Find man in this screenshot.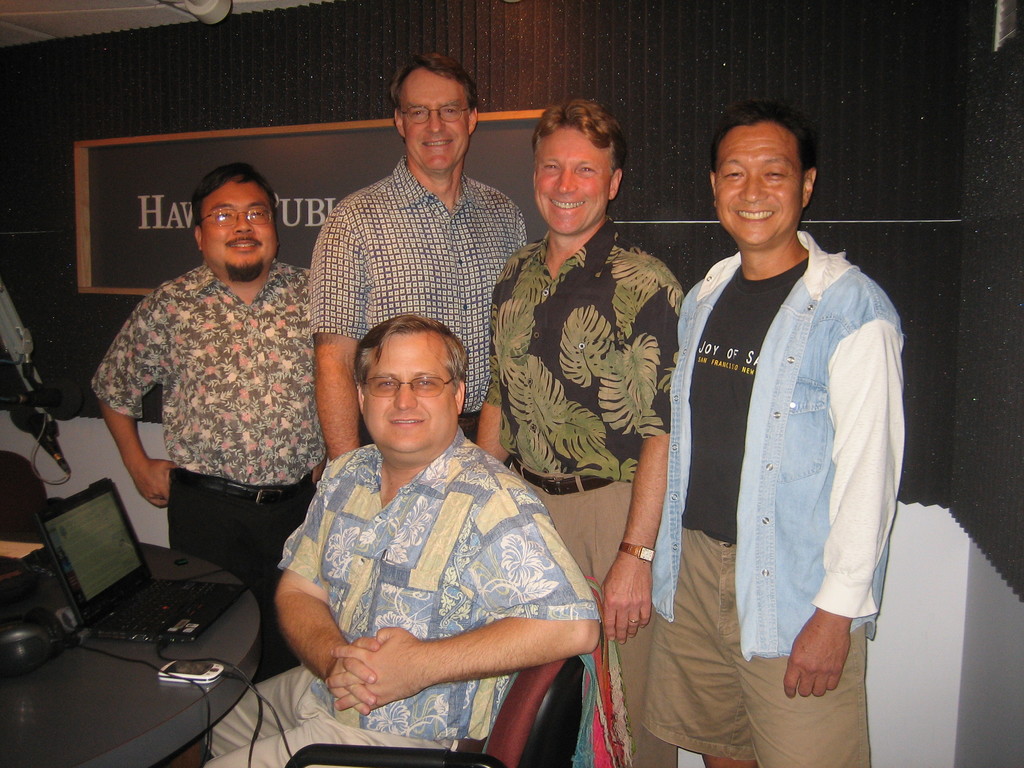
The bounding box for man is 630,85,913,767.
